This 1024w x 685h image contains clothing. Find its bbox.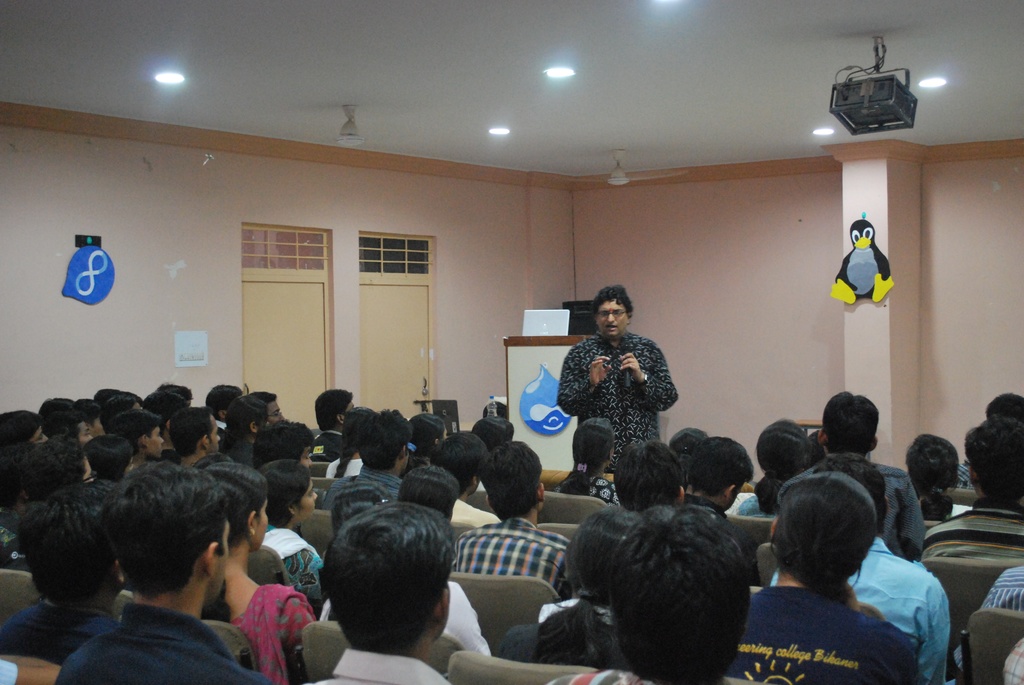
box=[735, 583, 930, 684].
